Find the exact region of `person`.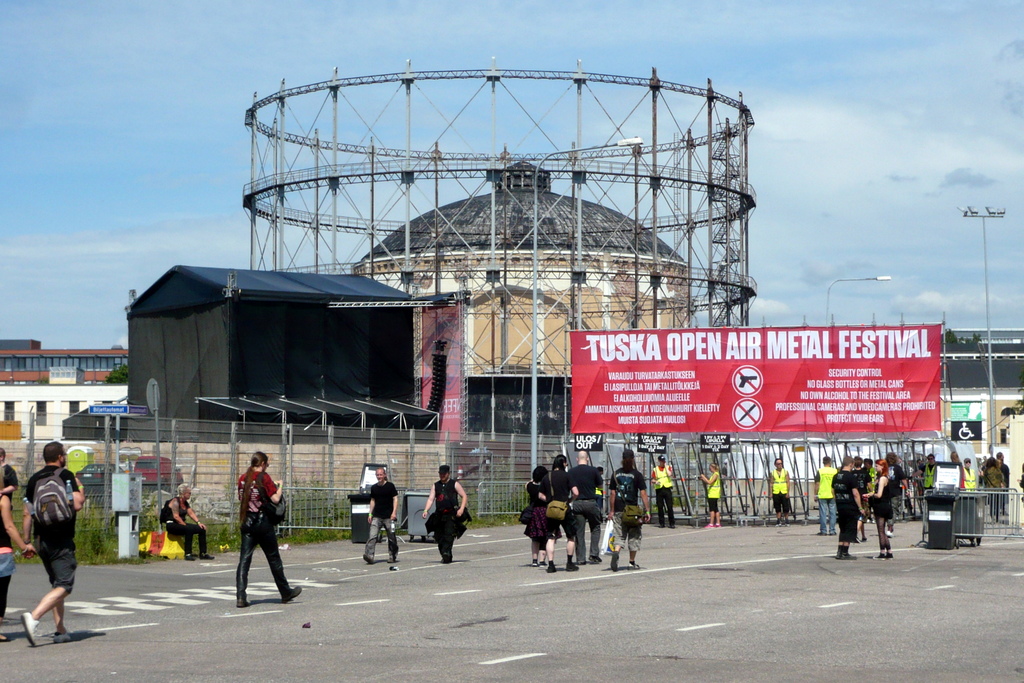
Exact region: <bbox>997, 448, 1012, 493</bbox>.
